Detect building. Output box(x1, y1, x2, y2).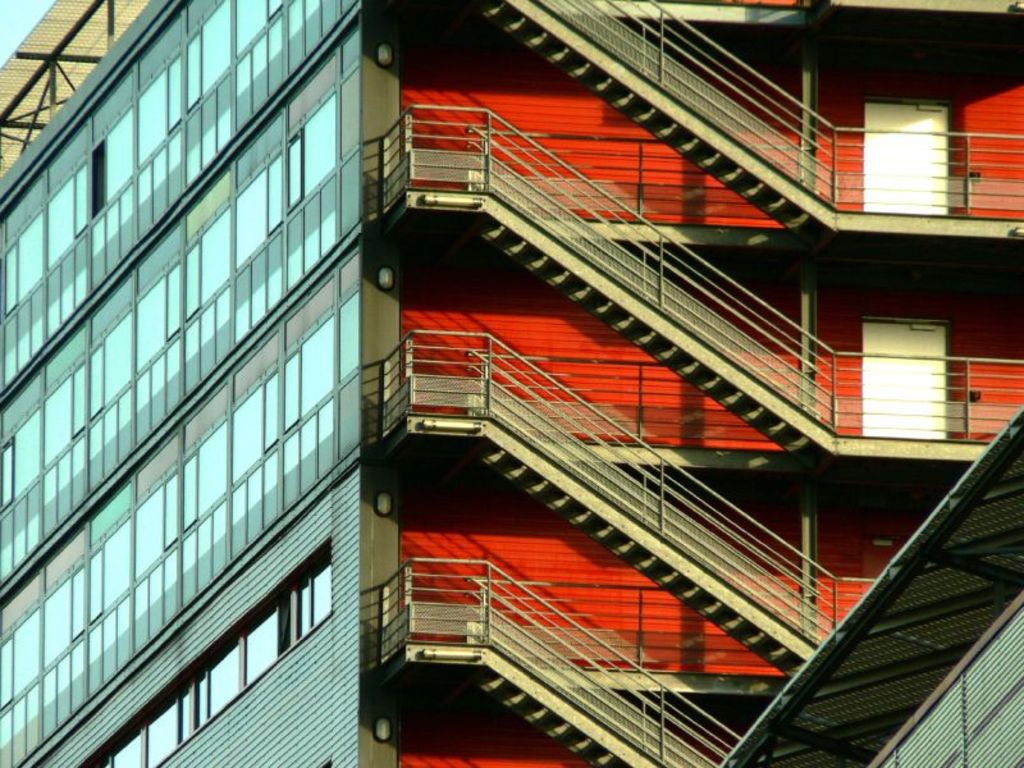
box(0, 0, 1023, 767).
